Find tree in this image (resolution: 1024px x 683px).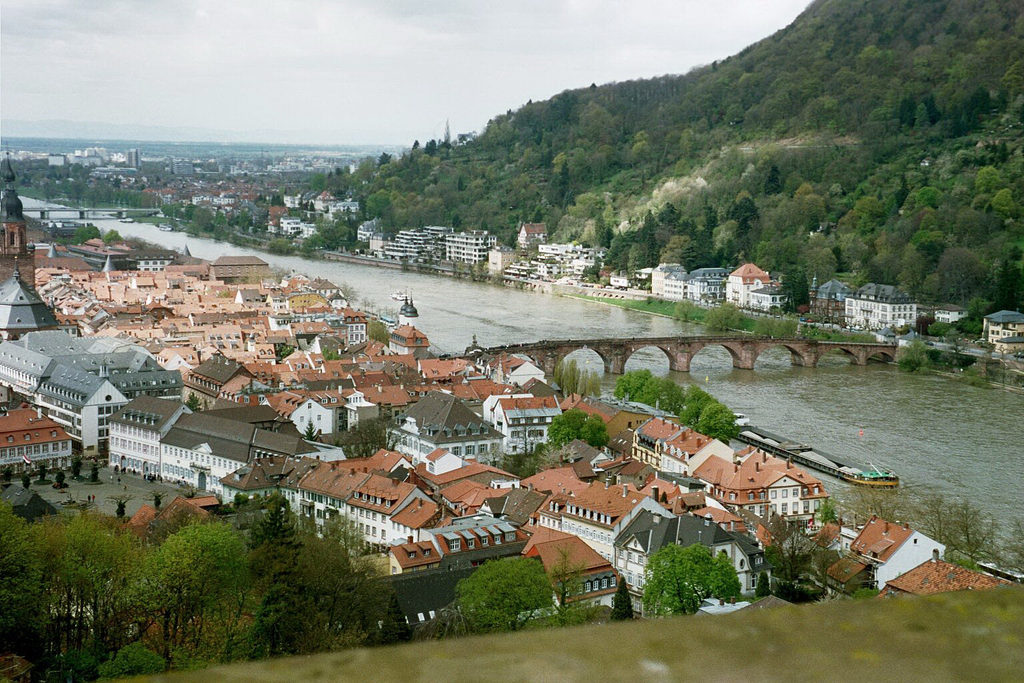
left=950, top=207, right=993, bottom=247.
